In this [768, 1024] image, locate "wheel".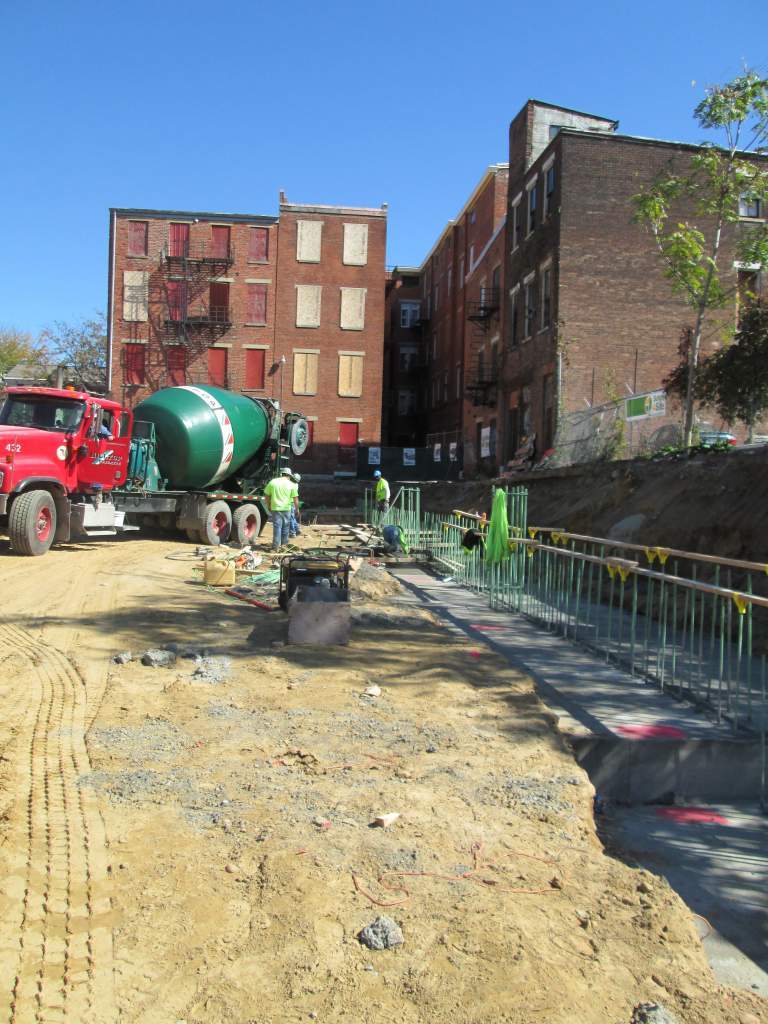
Bounding box: l=2, t=472, r=66, b=549.
